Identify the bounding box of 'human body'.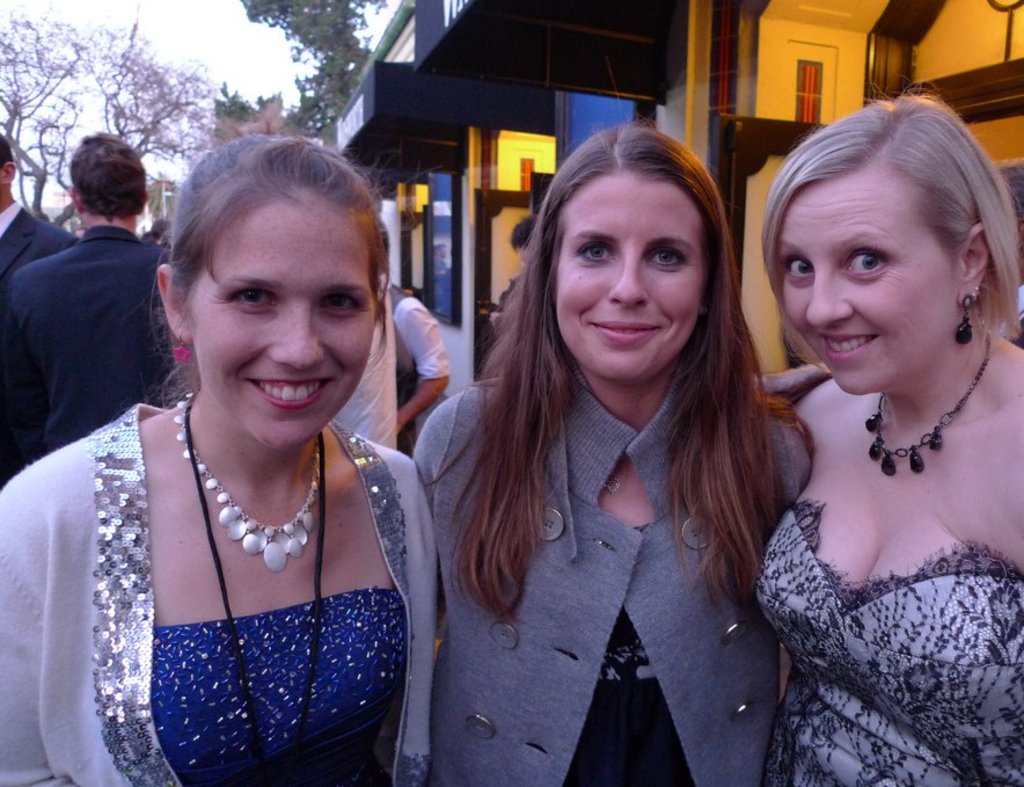
341,285,458,456.
